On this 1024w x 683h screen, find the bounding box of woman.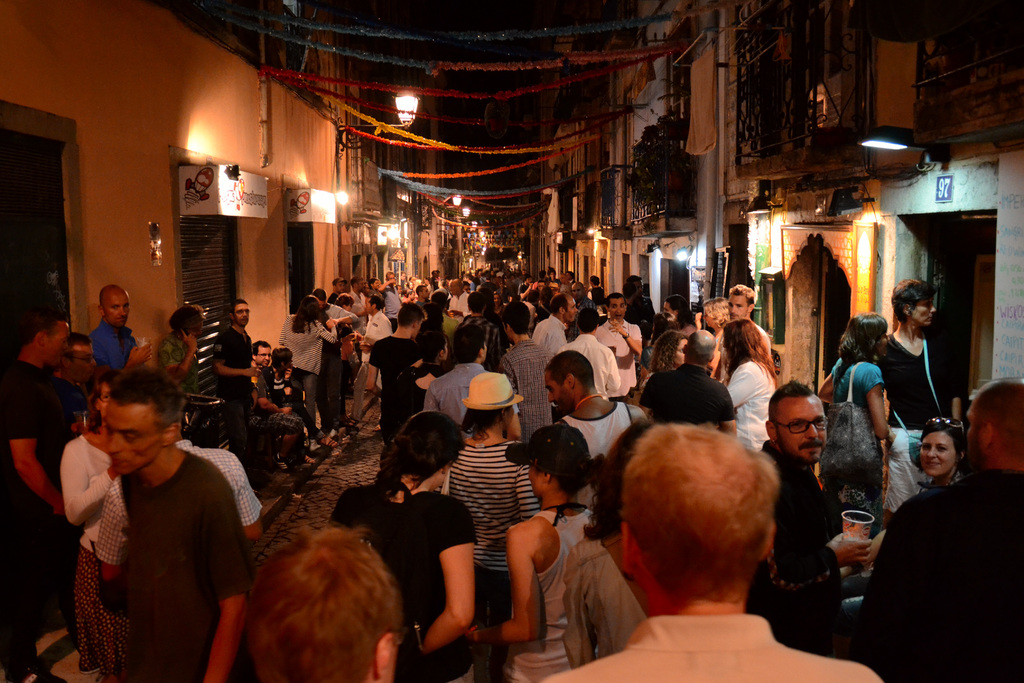
Bounding box: box=[154, 303, 225, 403].
